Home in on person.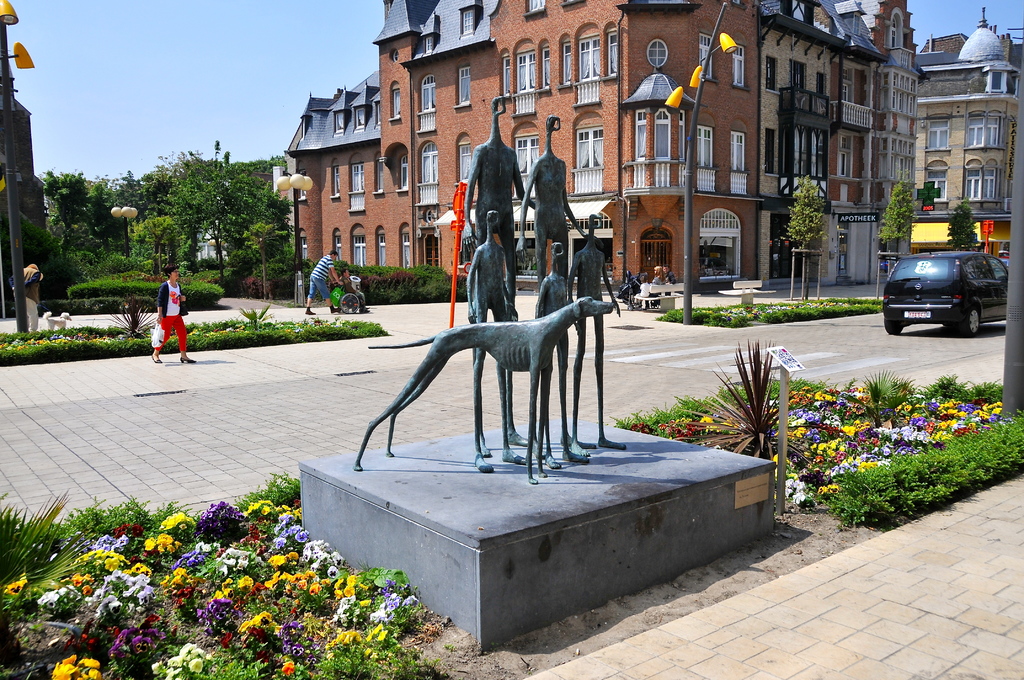
Homed in at locate(648, 265, 663, 296).
